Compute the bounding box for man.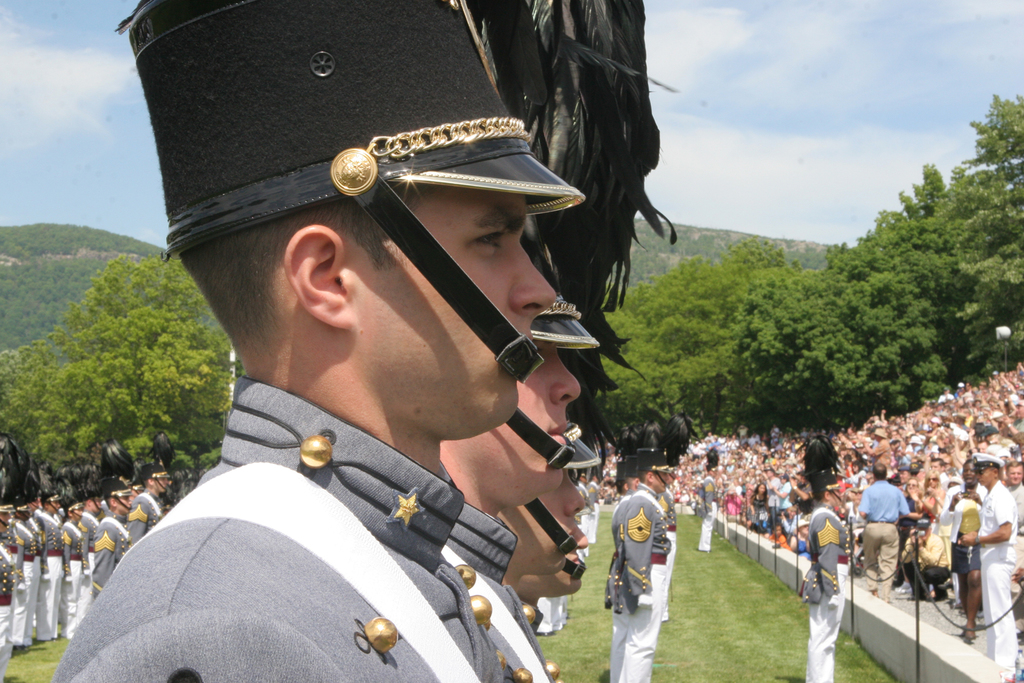
x1=851 y1=457 x2=904 y2=600.
